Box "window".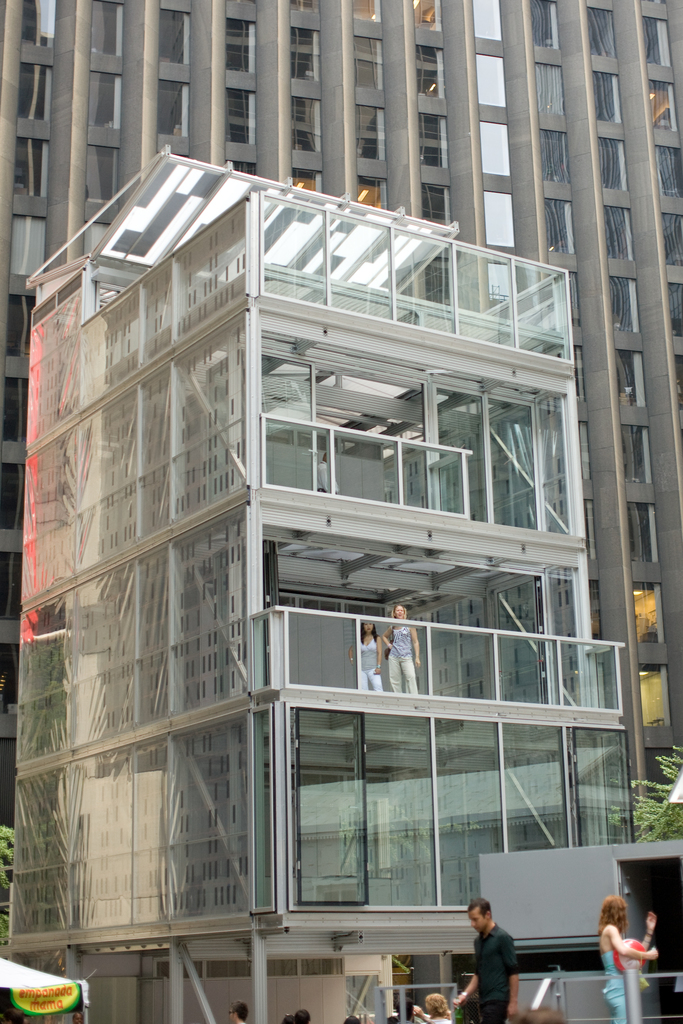
rect(627, 503, 655, 559).
